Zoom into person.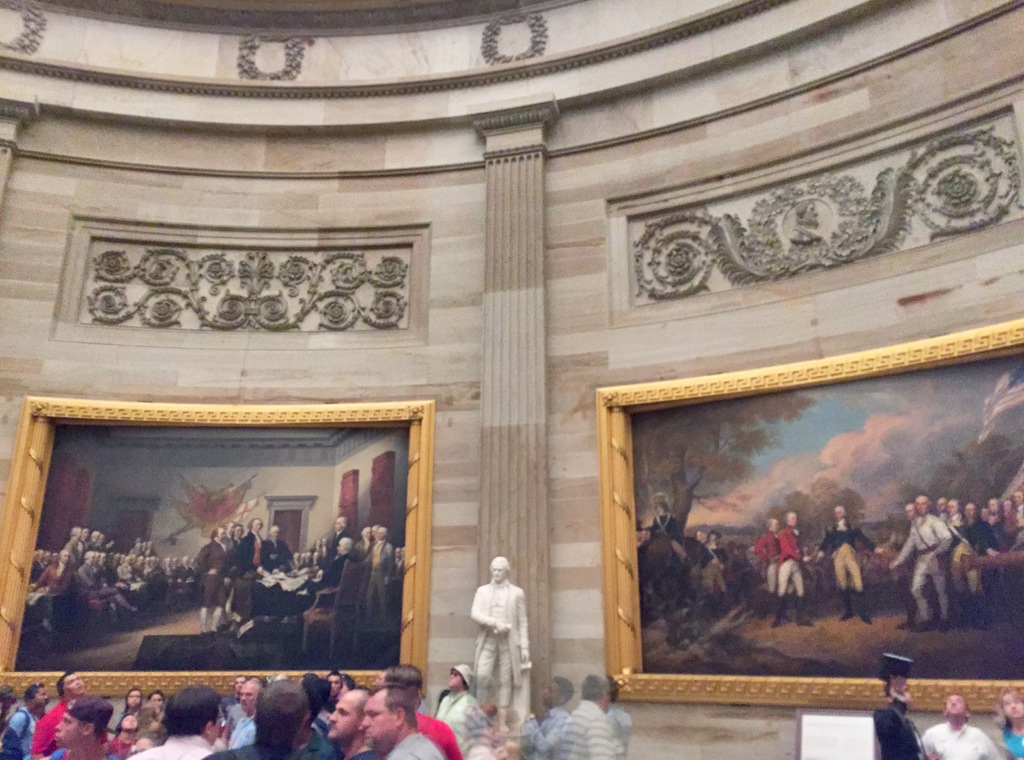
Zoom target: rect(997, 683, 1023, 759).
